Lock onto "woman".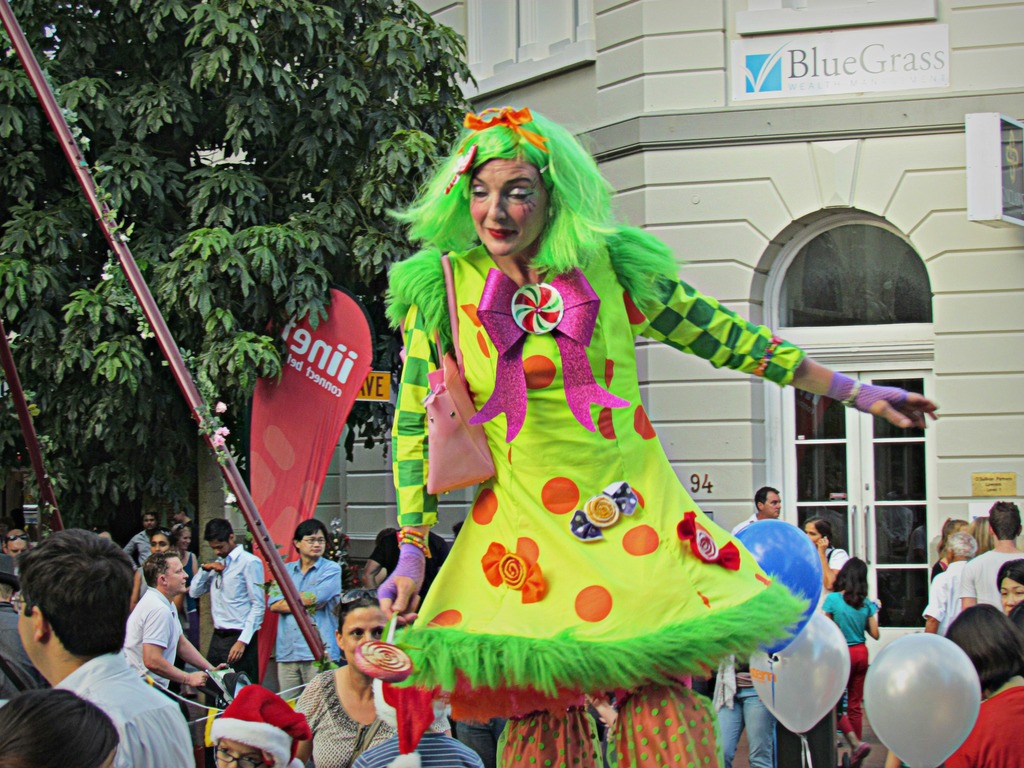
Locked: rect(819, 559, 879, 741).
